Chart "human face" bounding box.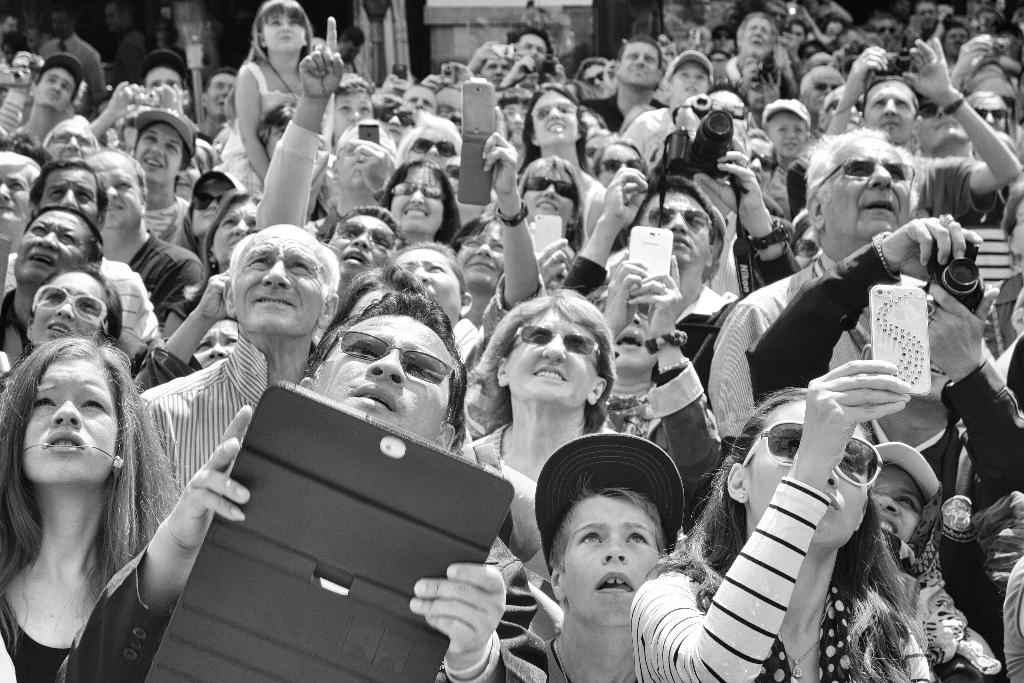
Charted: crop(261, 13, 307, 58).
